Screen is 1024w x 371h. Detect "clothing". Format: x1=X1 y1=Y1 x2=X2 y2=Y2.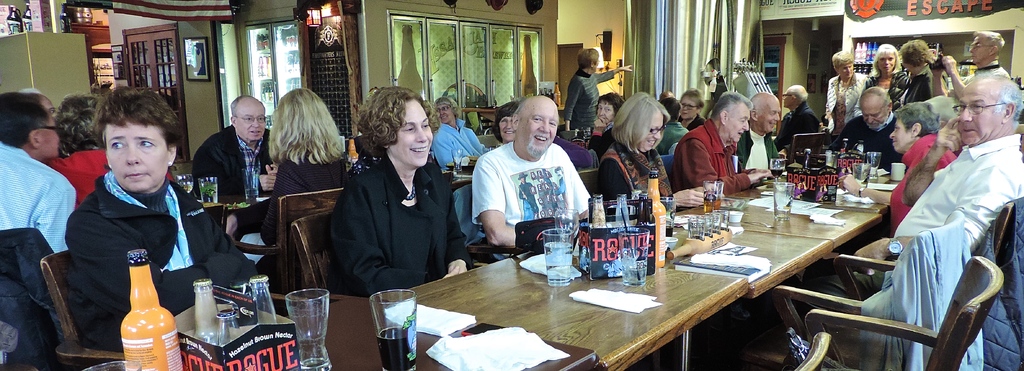
x1=193 y1=122 x2=276 y2=195.
